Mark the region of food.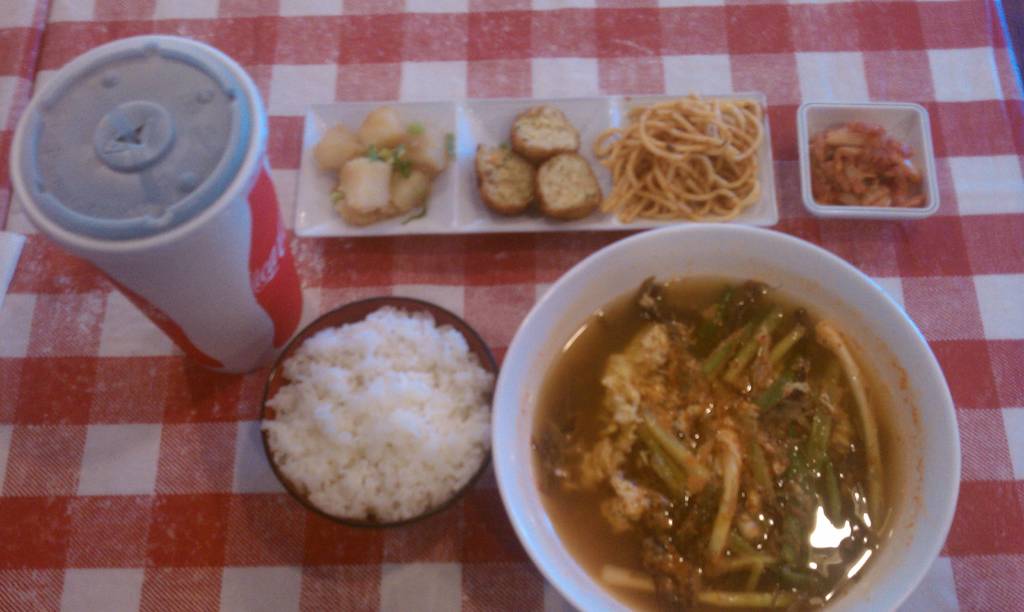
Region: bbox=(808, 124, 920, 206).
